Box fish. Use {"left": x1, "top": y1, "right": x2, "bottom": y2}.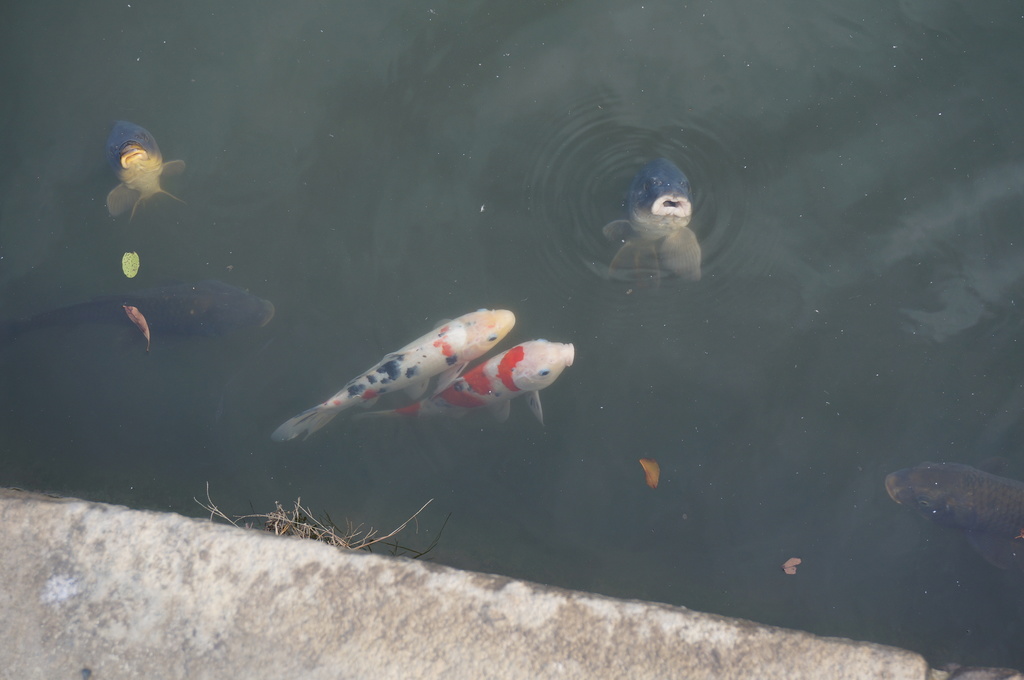
{"left": 274, "top": 308, "right": 519, "bottom": 453}.
